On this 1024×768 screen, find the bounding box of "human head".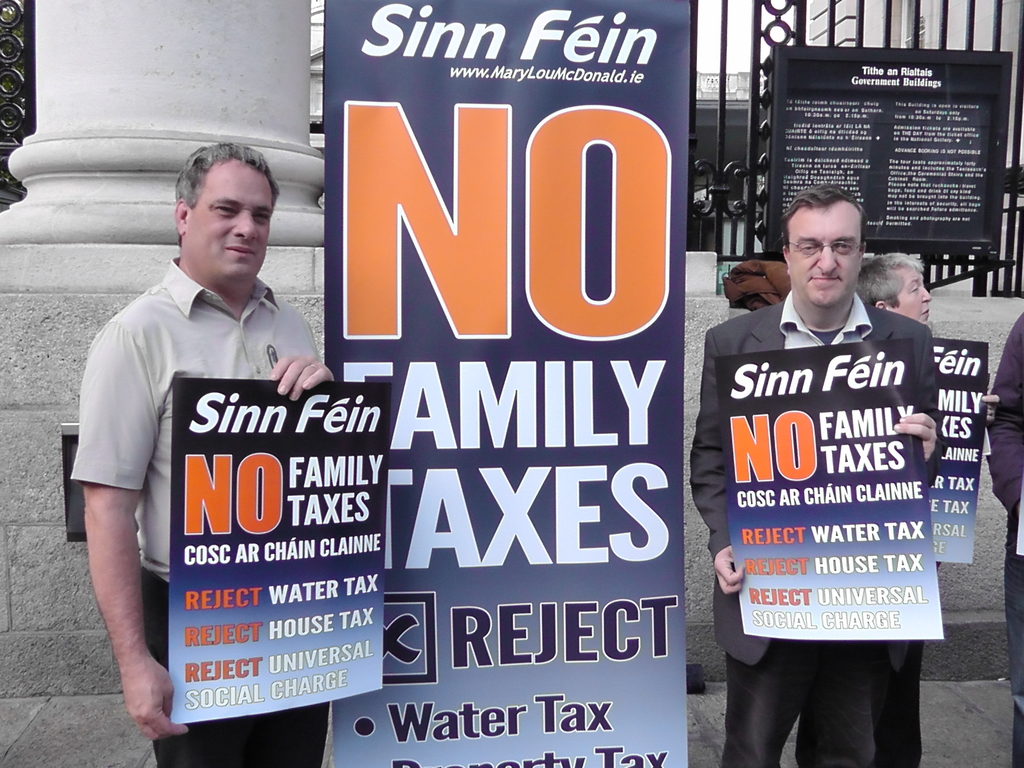
Bounding box: bbox=(780, 184, 868, 311).
